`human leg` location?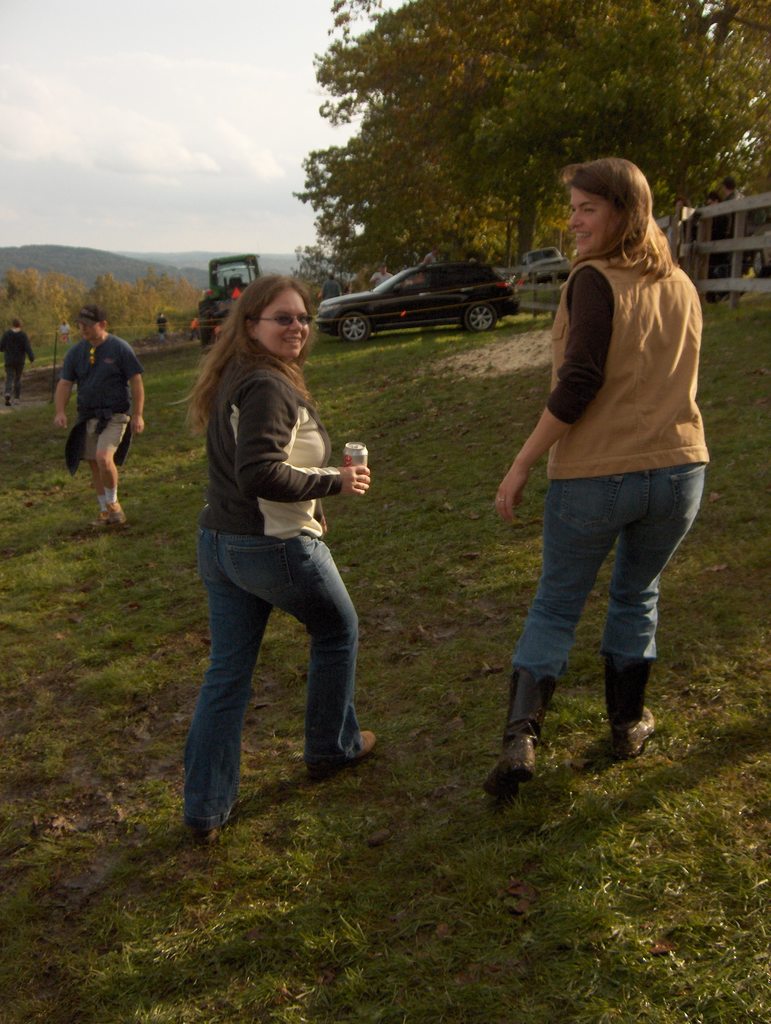
region(231, 516, 377, 774)
